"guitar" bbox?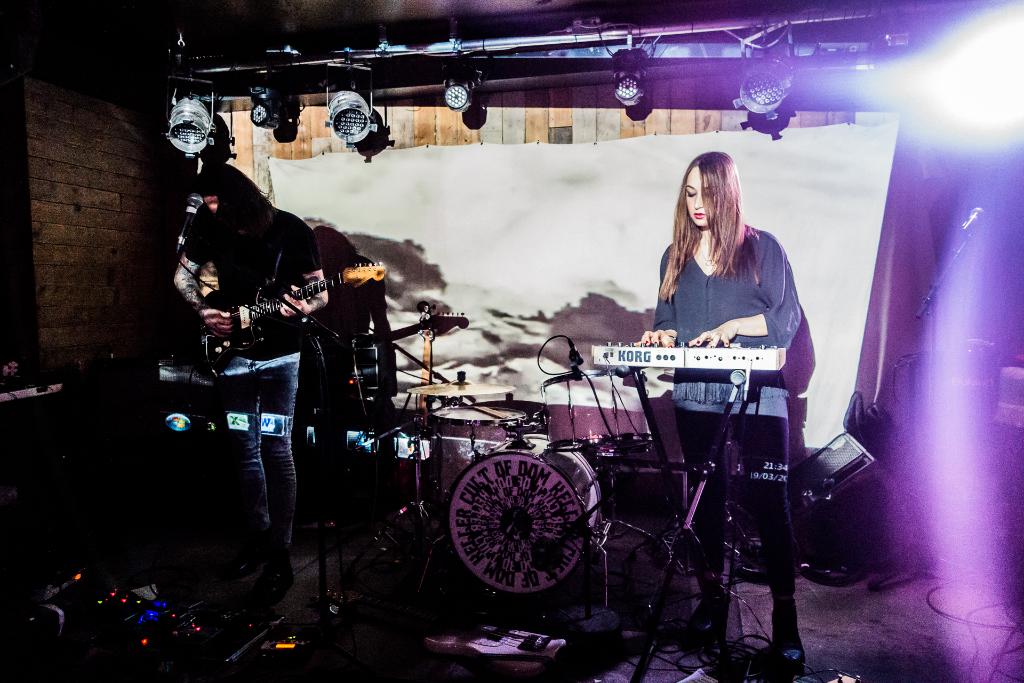
159:249:390:359
